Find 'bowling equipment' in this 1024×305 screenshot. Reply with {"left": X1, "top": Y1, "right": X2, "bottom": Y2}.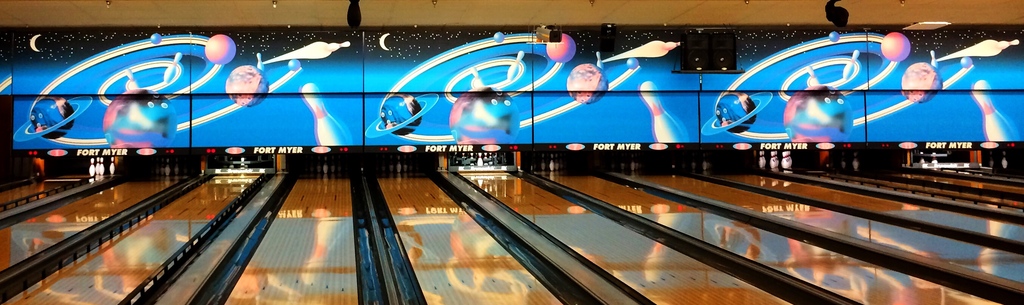
{"left": 470, "top": 69, "right": 486, "bottom": 92}.
